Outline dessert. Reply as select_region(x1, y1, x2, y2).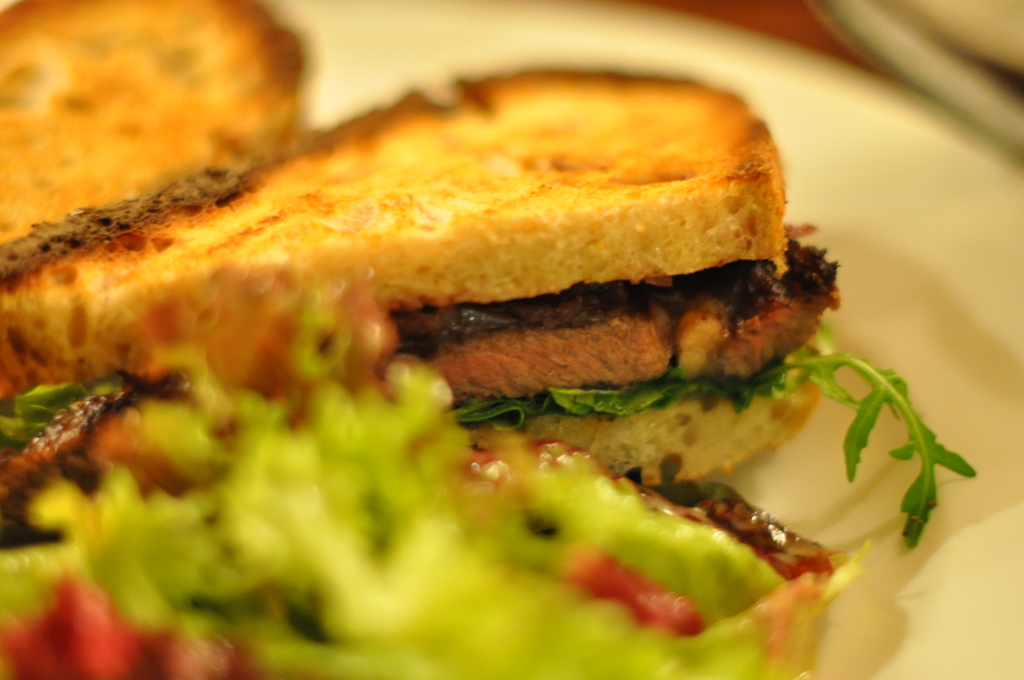
select_region(0, 0, 308, 225).
